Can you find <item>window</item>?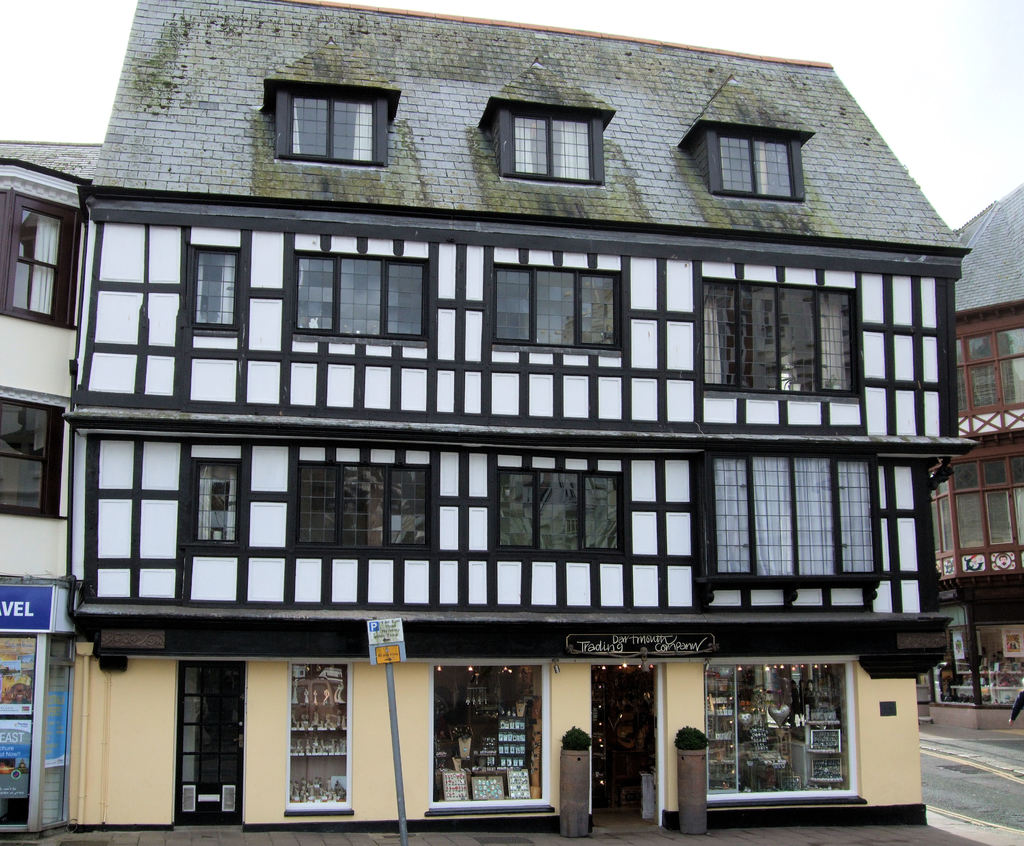
Yes, bounding box: locate(195, 459, 242, 546).
